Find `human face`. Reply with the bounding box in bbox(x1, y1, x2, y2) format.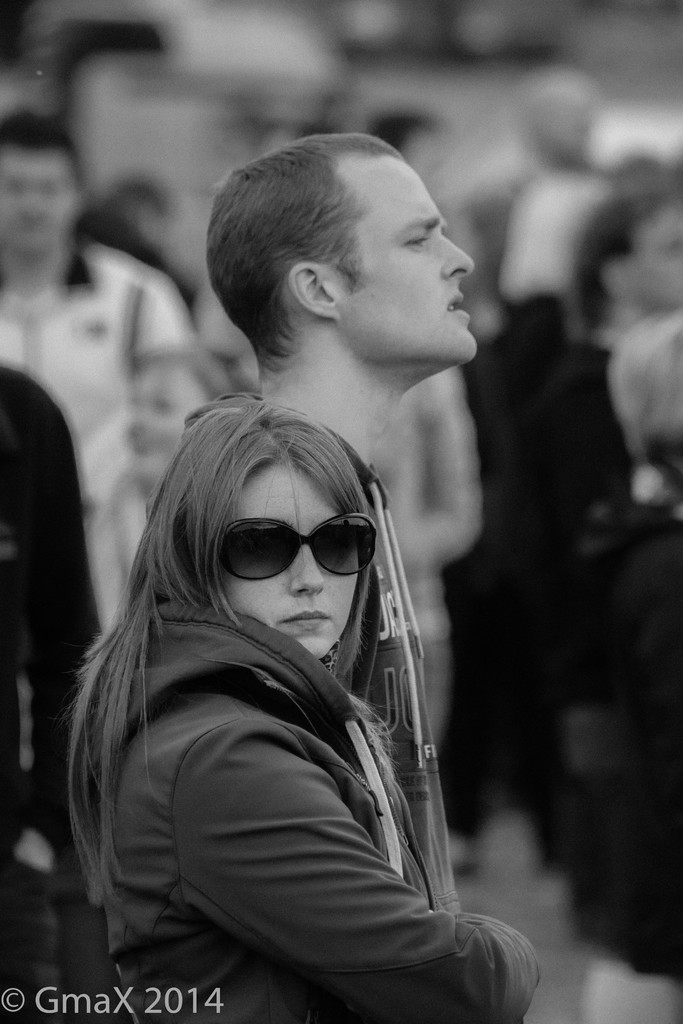
bbox(219, 463, 356, 659).
